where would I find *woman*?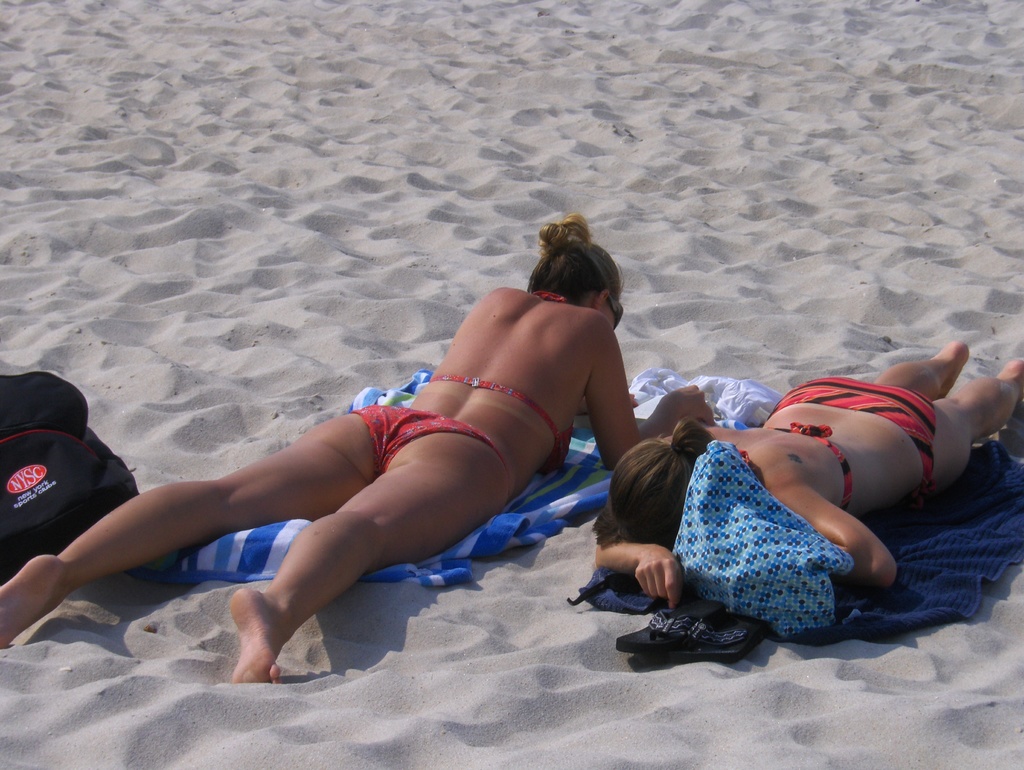
At locate(0, 195, 734, 684).
